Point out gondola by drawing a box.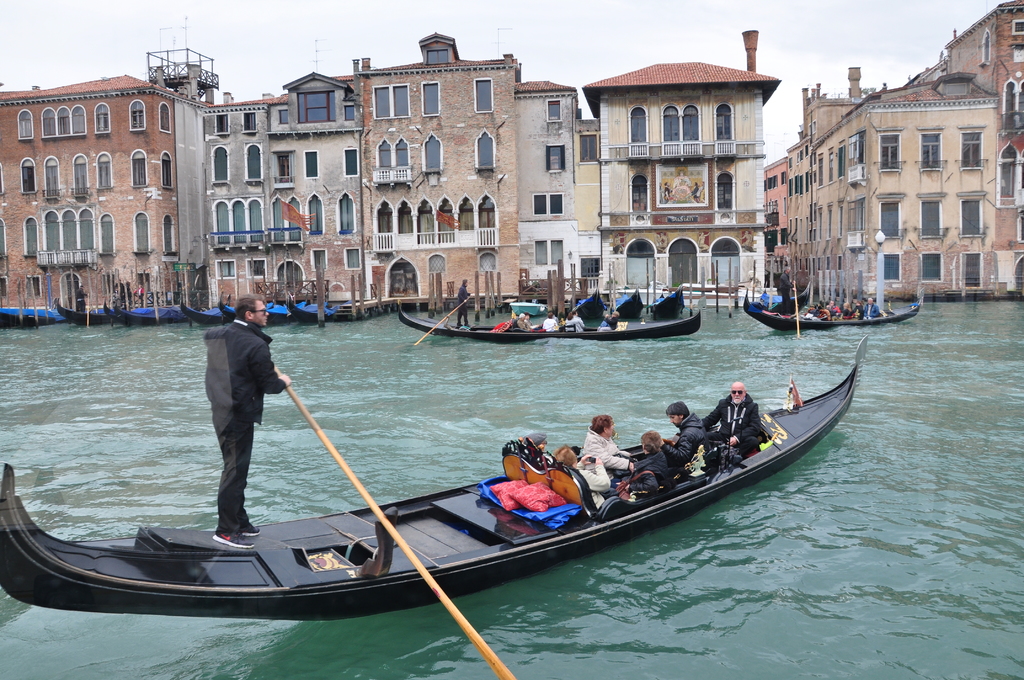
box(394, 293, 708, 344).
